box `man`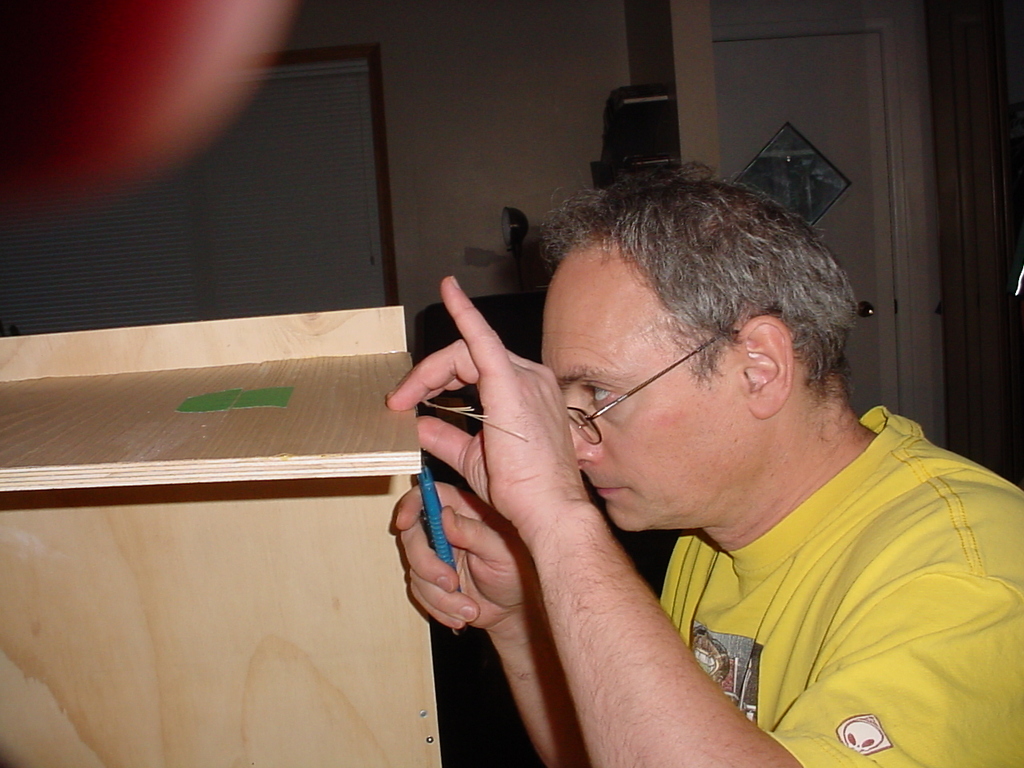
(358,148,1023,754)
